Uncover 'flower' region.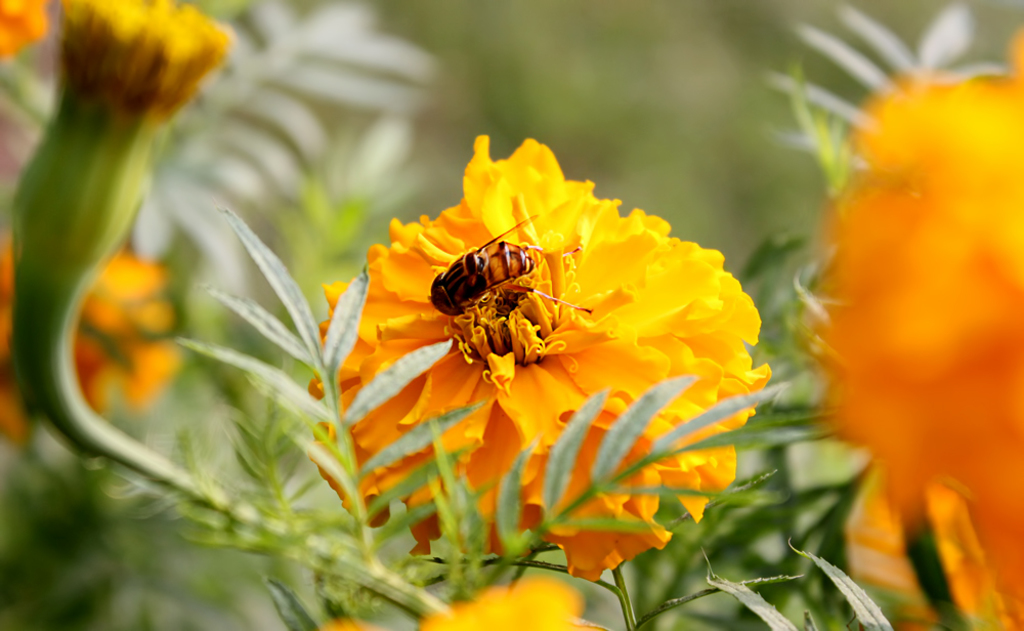
Uncovered: left=227, top=119, right=795, bottom=592.
